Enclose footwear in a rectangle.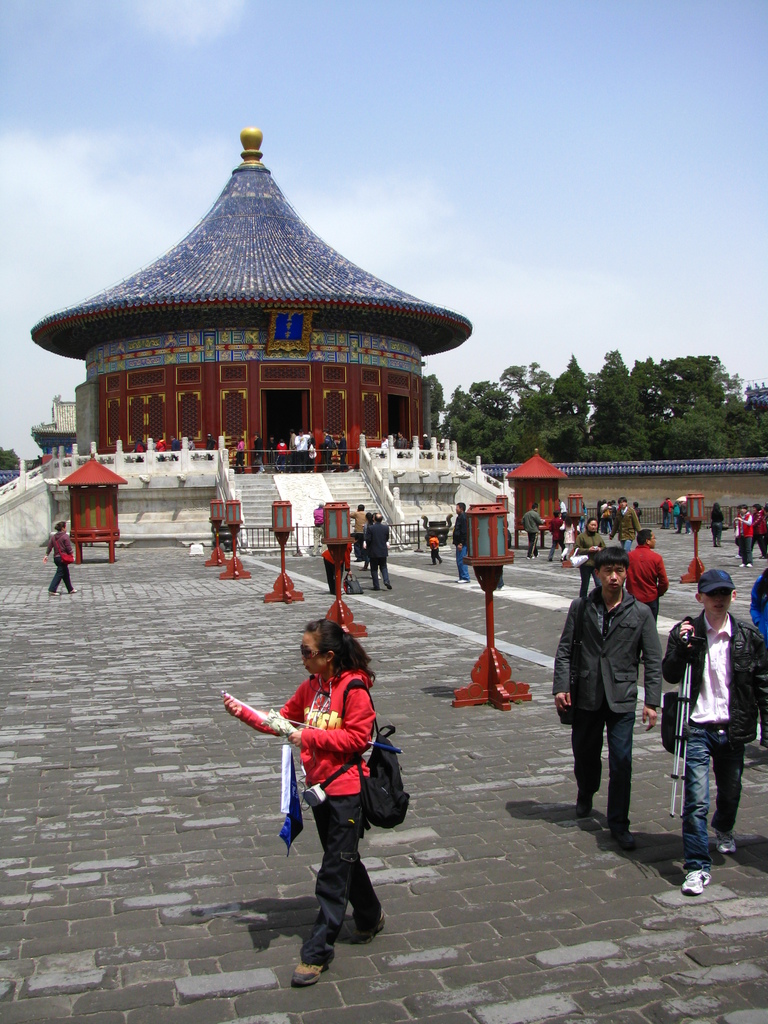
[left=354, top=915, right=389, bottom=941].
